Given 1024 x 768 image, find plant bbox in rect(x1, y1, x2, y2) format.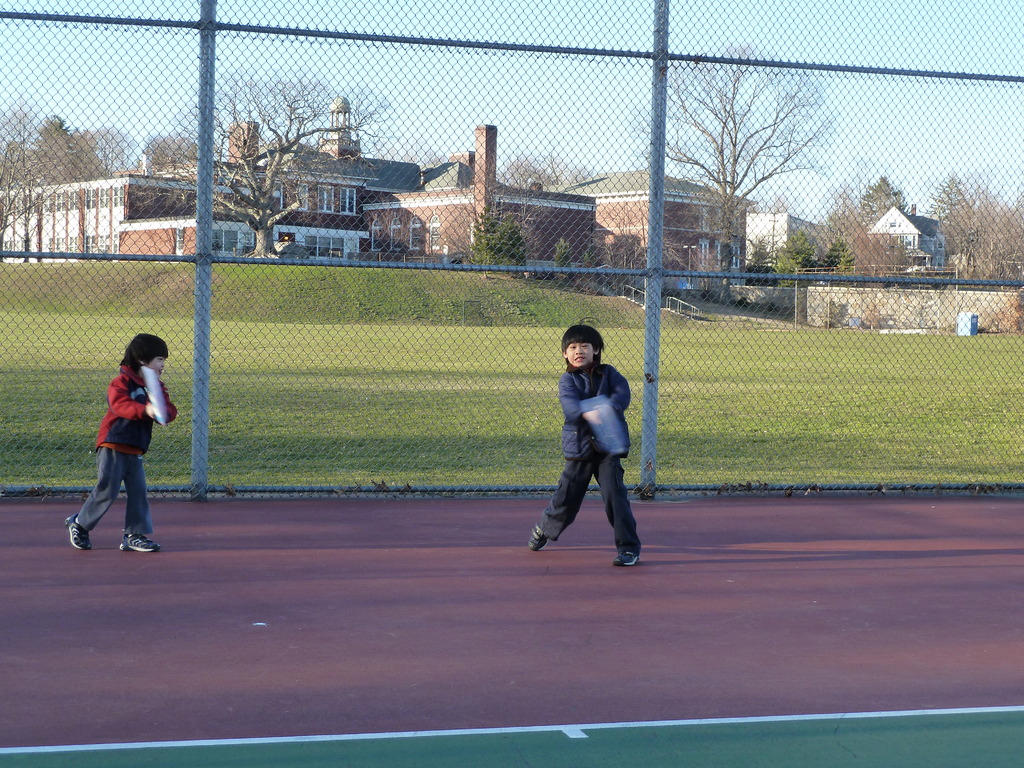
rect(549, 238, 575, 282).
